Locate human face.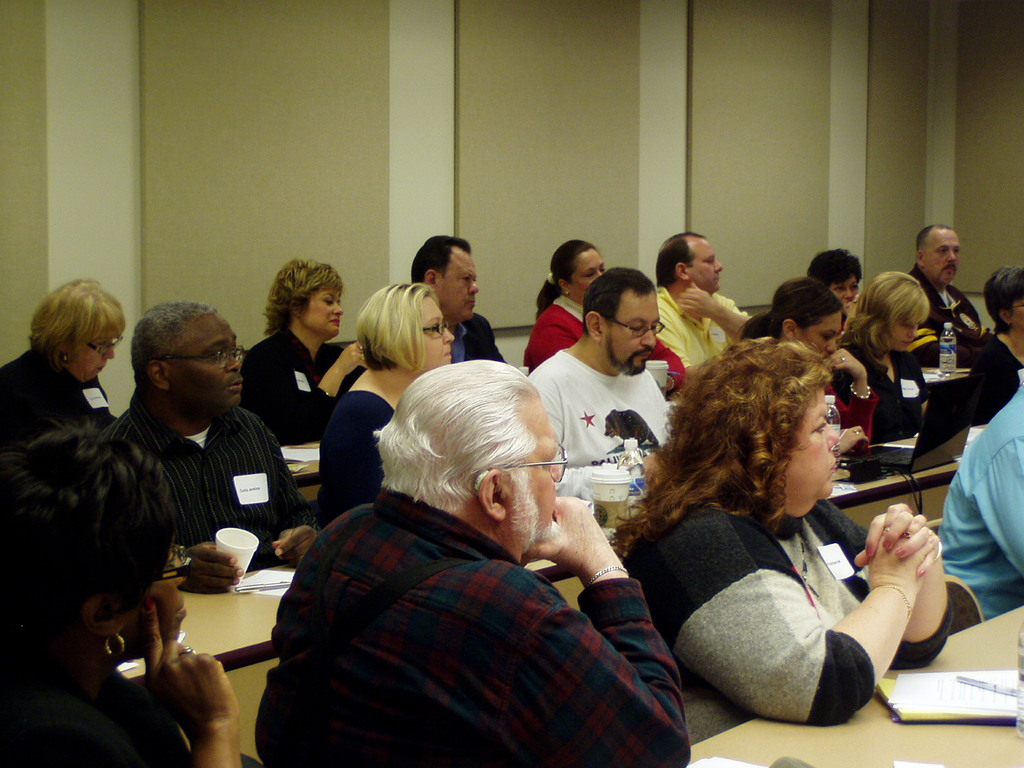
Bounding box: 61 325 116 388.
